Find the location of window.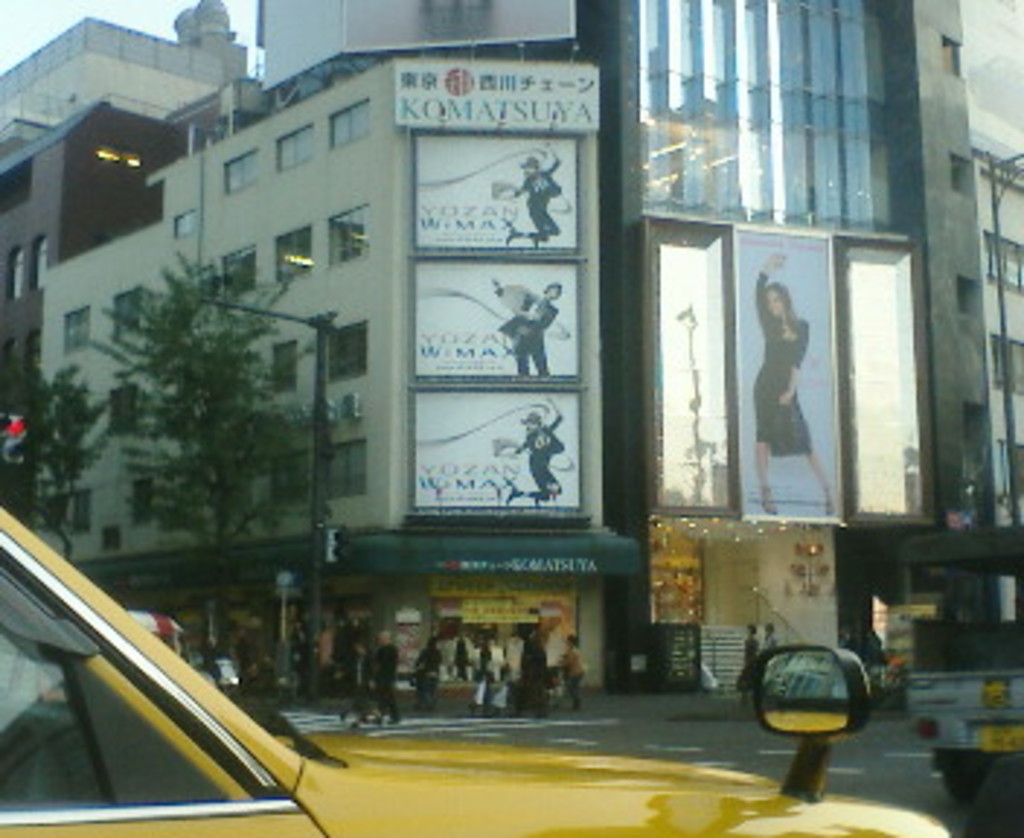
Location: select_region(329, 320, 372, 384).
